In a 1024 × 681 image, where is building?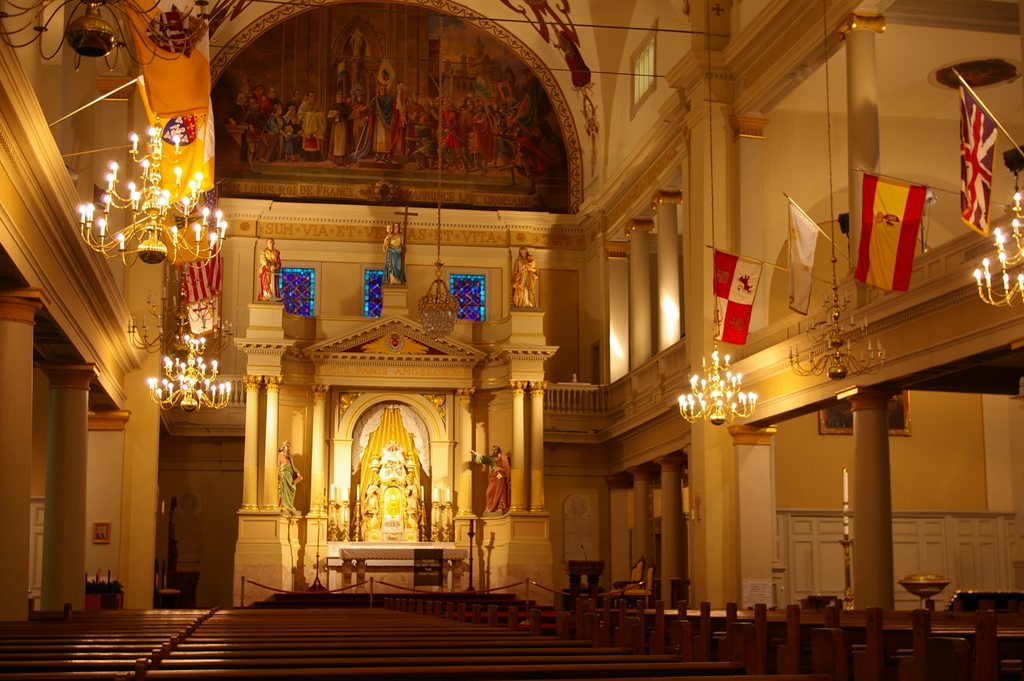
pyautogui.locateOnScreen(0, 0, 1023, 680).
